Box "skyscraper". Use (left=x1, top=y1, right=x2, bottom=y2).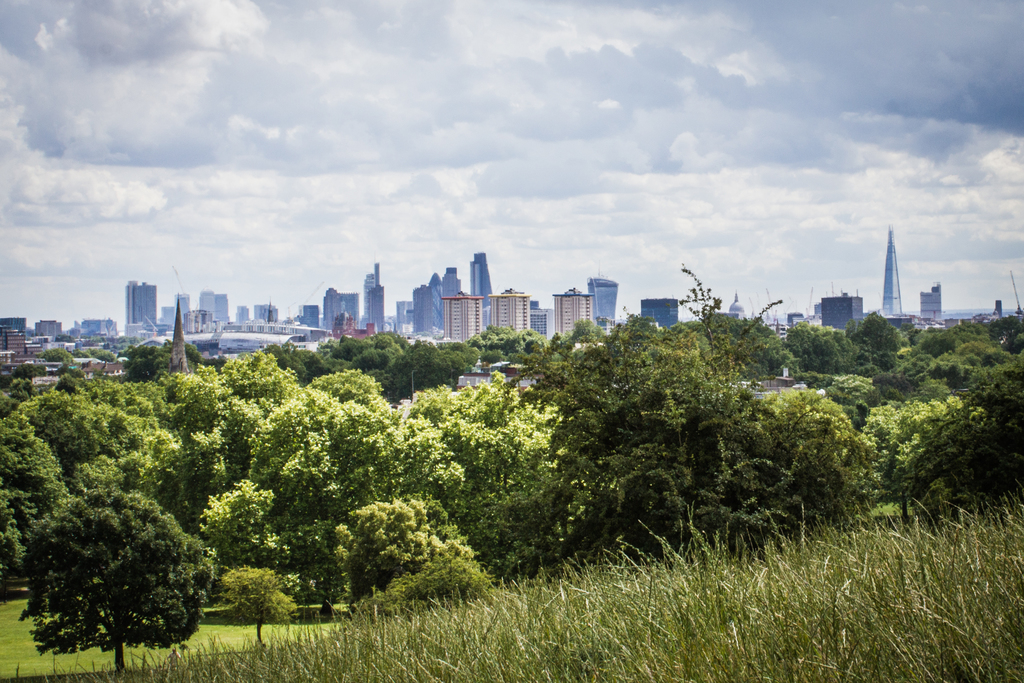
(left=303, top=304, right=322, bottom=335).
